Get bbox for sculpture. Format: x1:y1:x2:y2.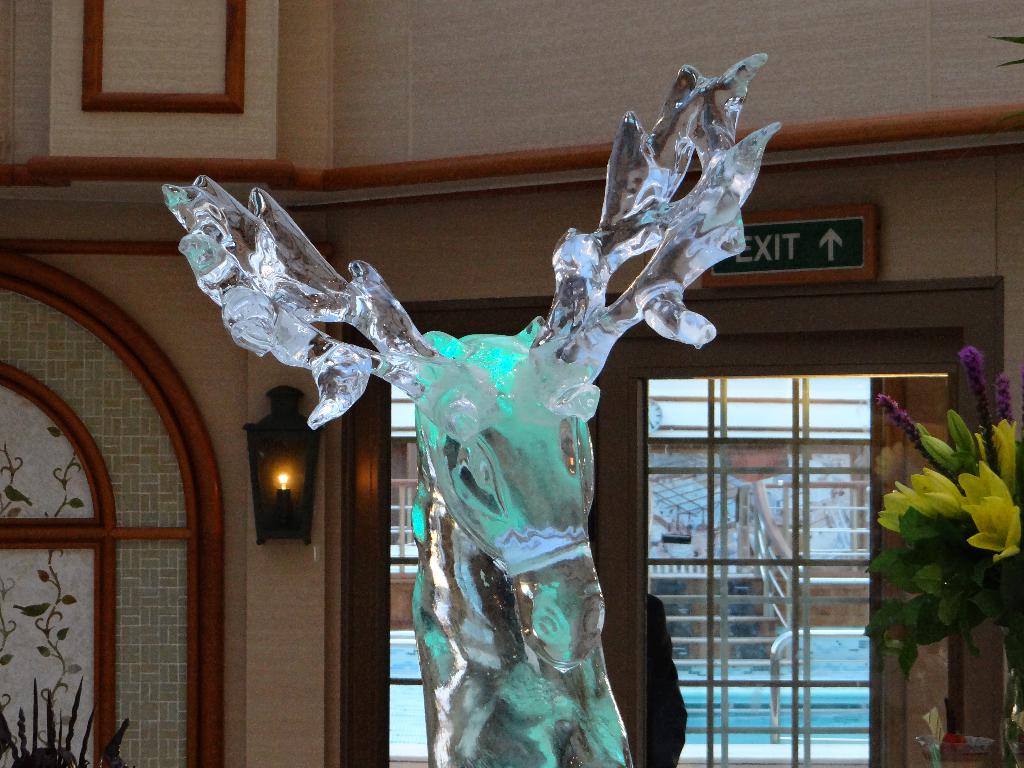
223:122:774:749.
